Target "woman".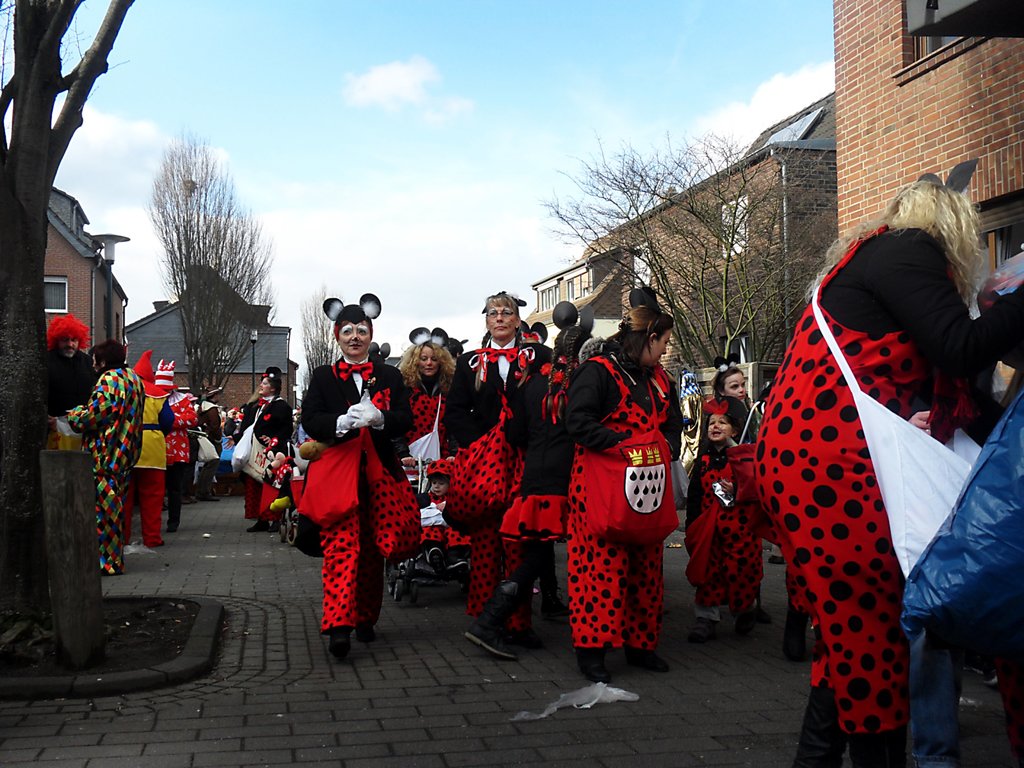
Target region: crop(394, 342, 454, 447).
